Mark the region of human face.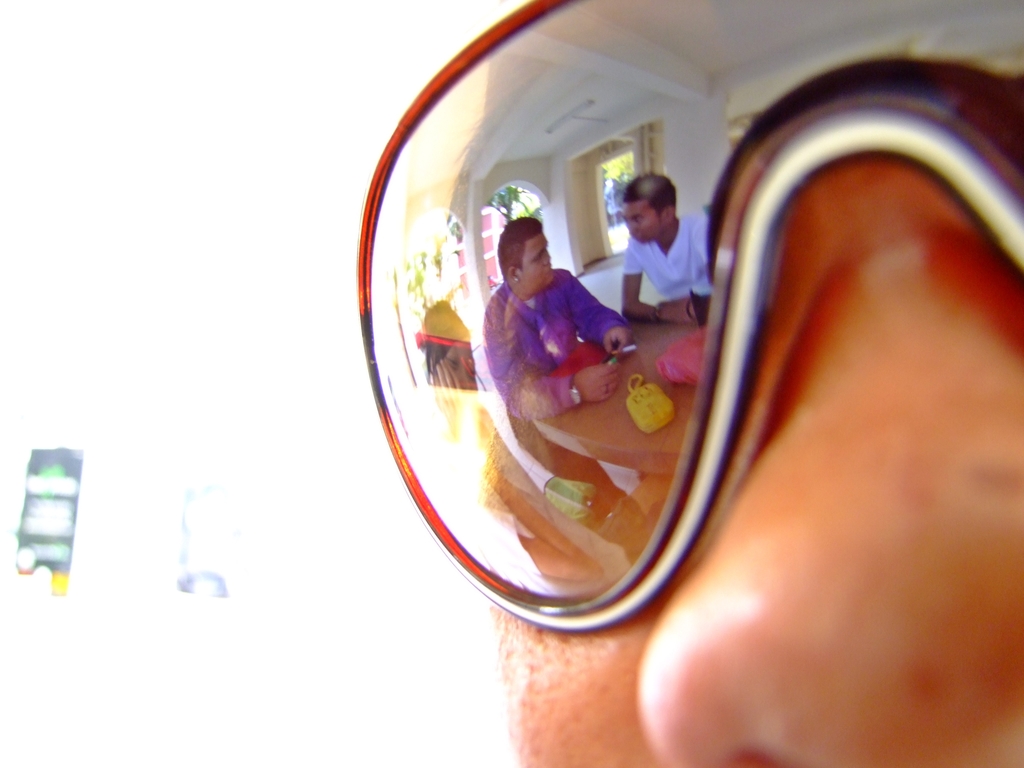
Region: region(518, 231, 552, 285).
